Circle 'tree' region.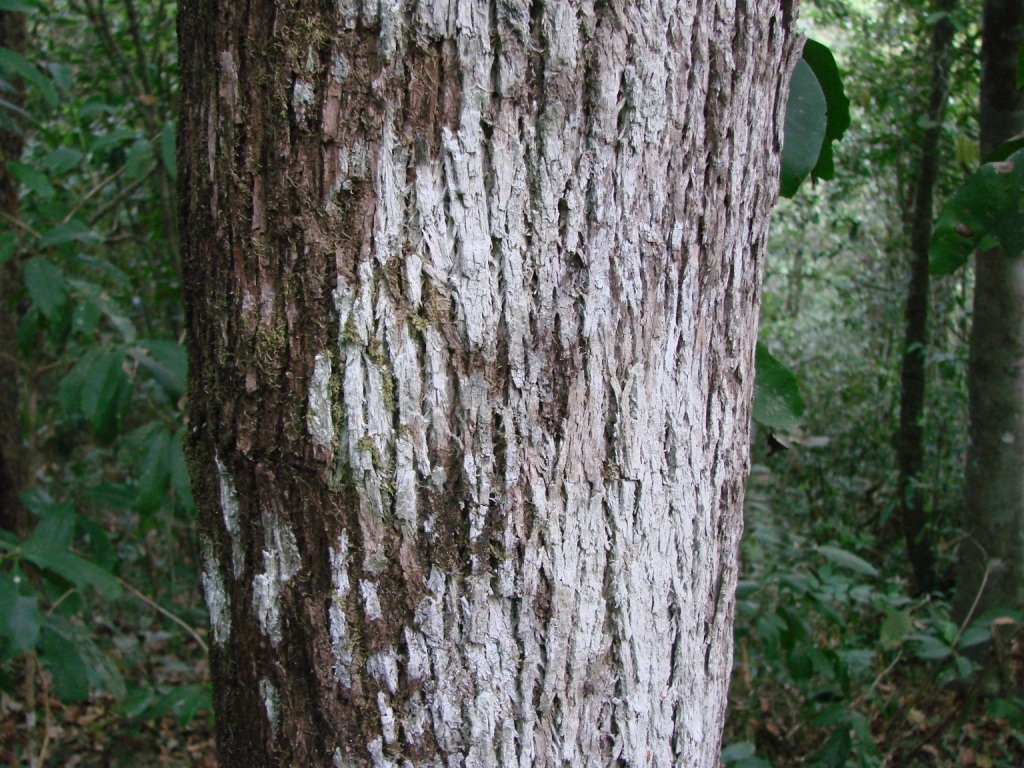
Region: [170, 0, 803, 763].
